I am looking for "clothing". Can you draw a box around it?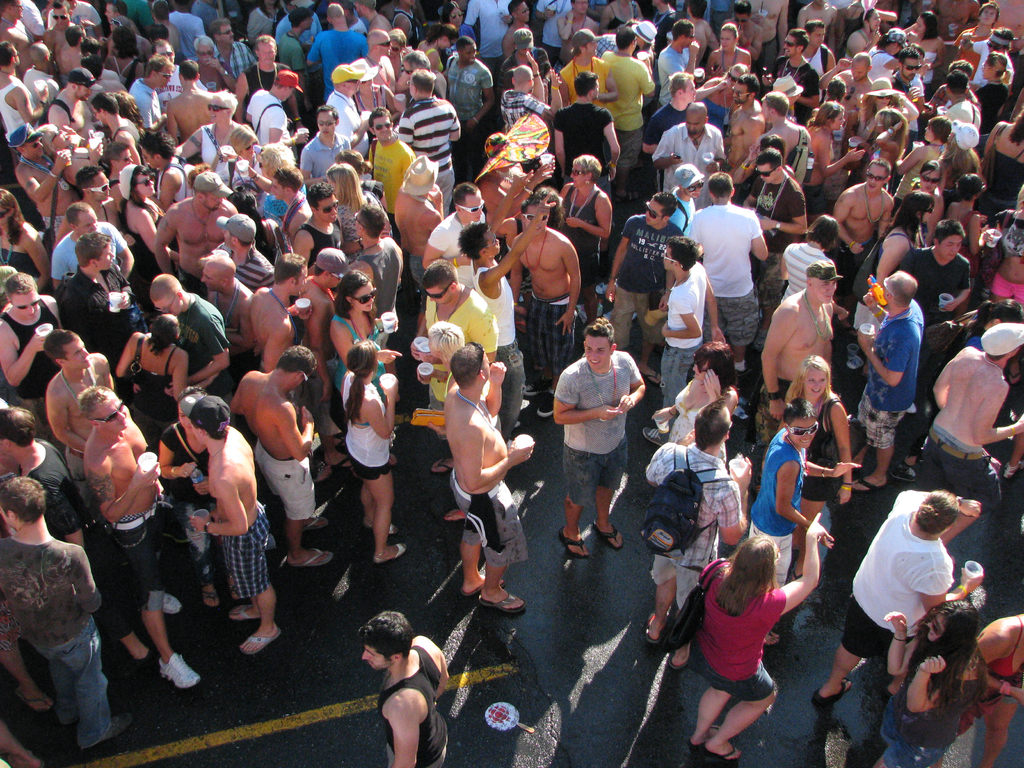
Sure, the bounding box is (x1=170, y1=12, x2=203, y2=64).
